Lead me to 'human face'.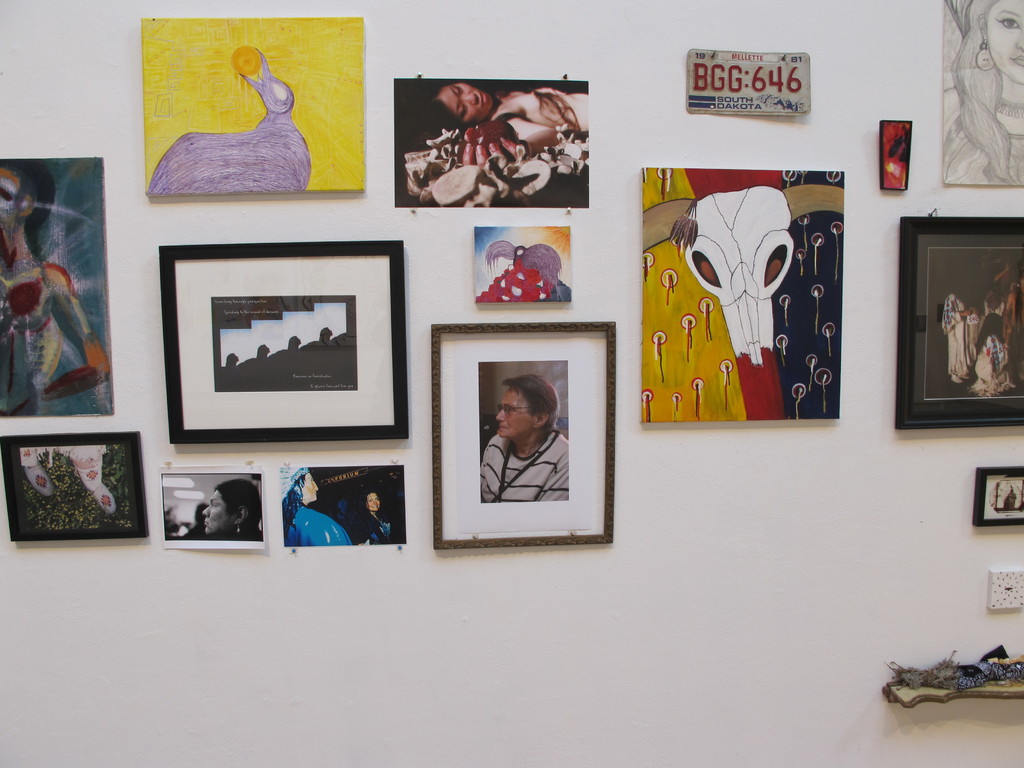
Lead to <box>297,474,321,500</box>.
